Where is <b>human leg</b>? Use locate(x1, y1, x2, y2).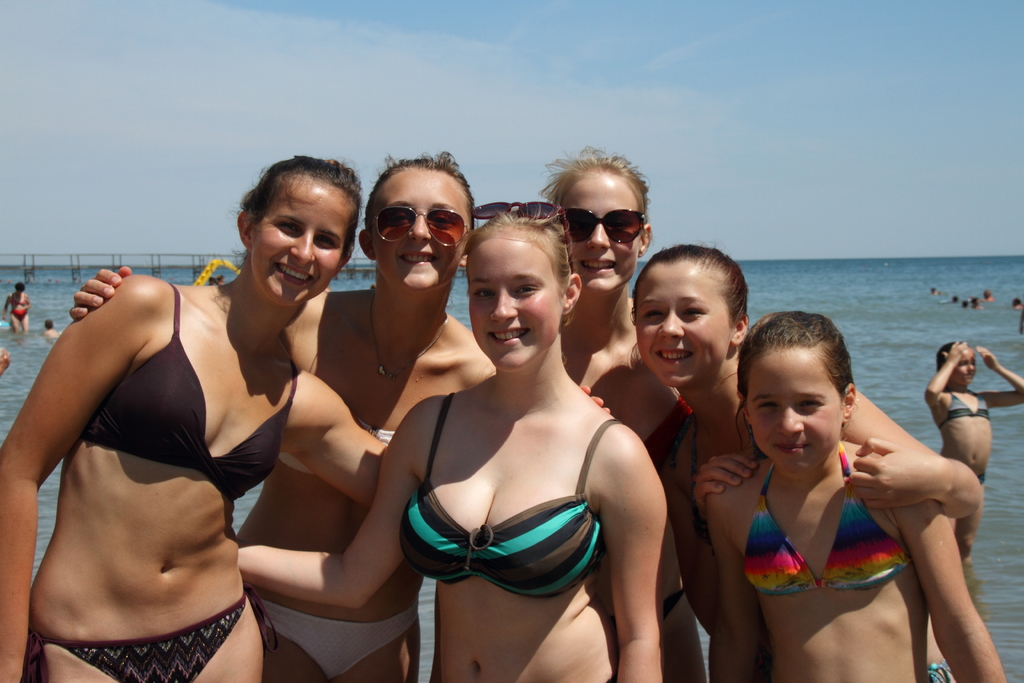
locate(258, 629, 321, 682).
